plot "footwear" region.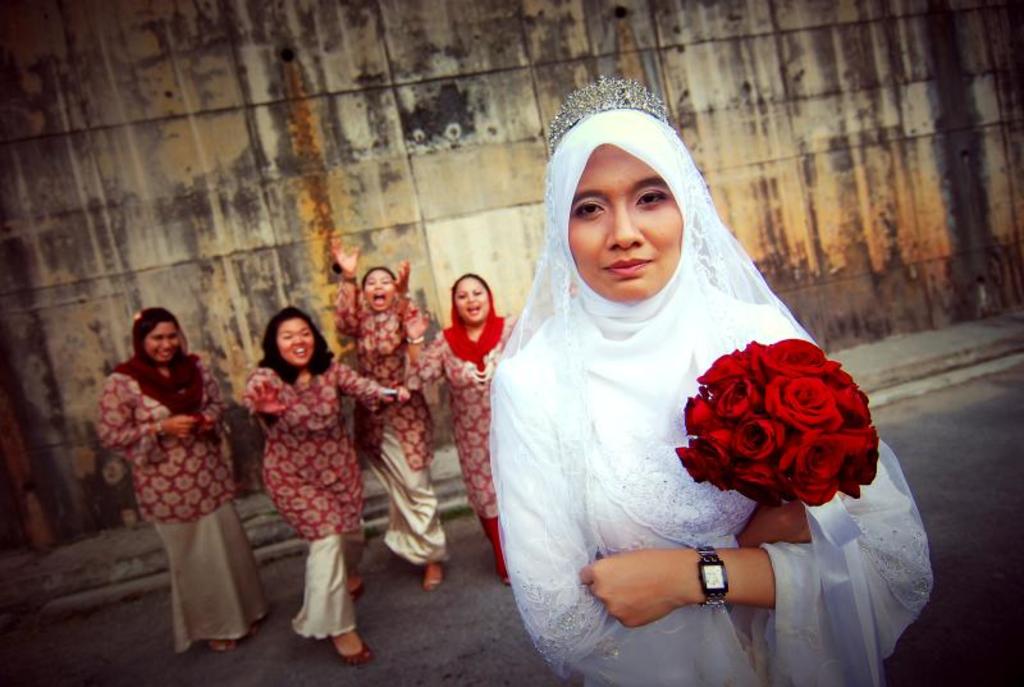
Plotted at bbox=[334, 632, 376, 656].
